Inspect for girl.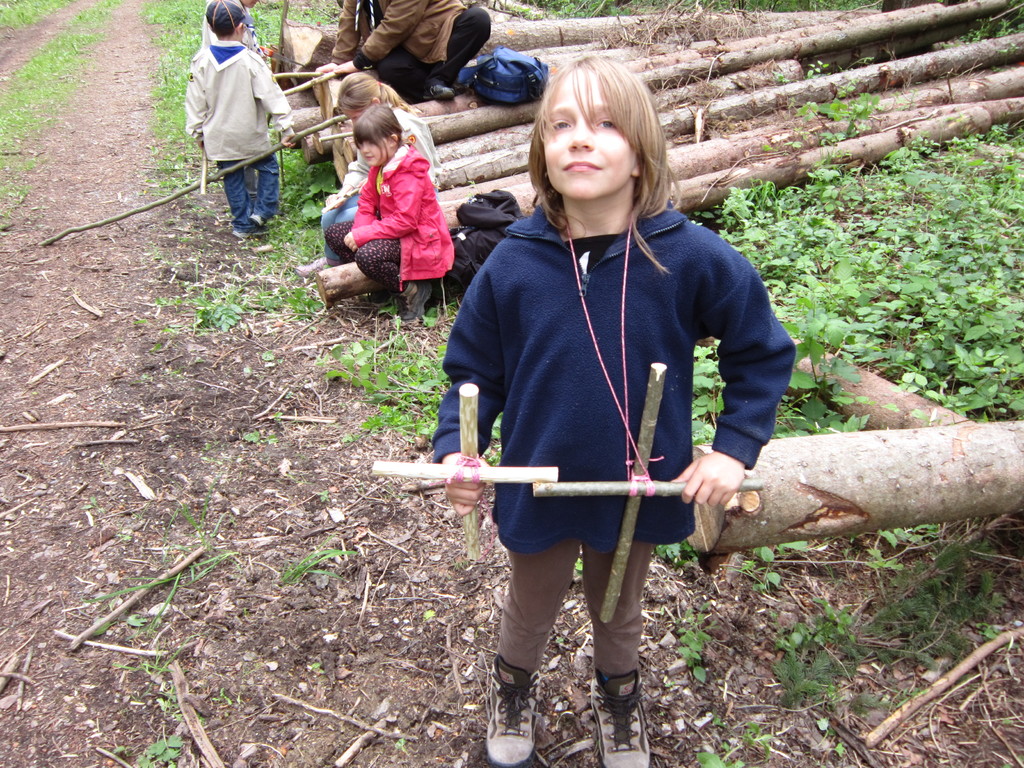
Inspection: x1=291 y1=70 x2=440 y2=275.
